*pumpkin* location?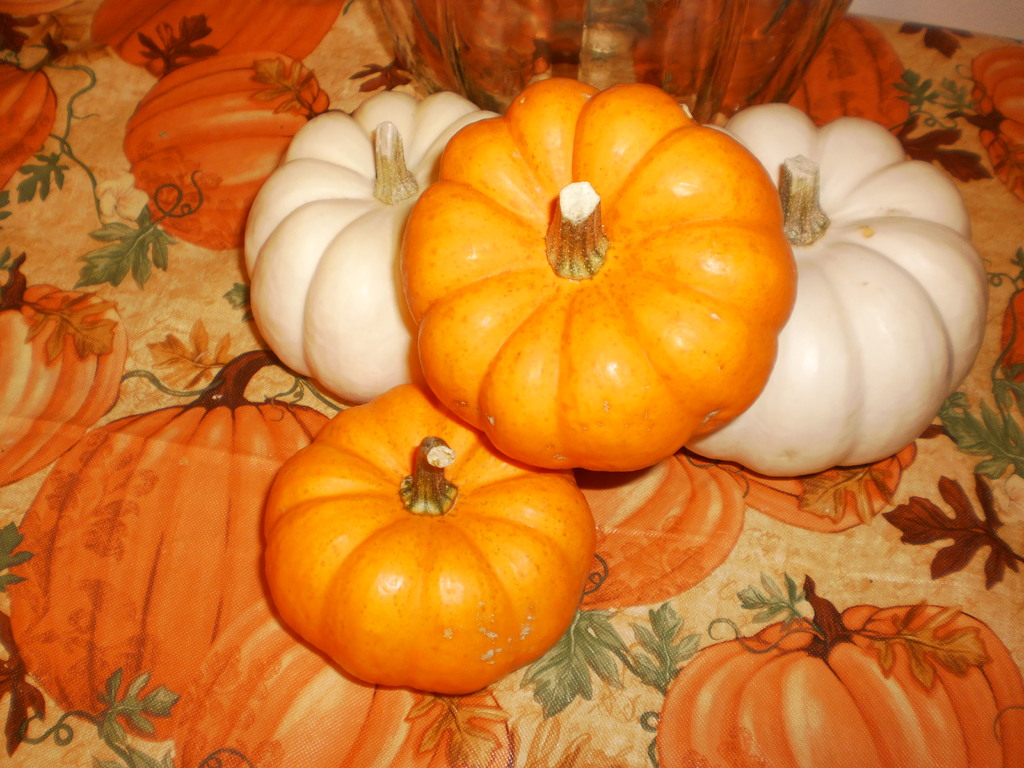
<bbox>173, 595, 509, 767</bbox>
